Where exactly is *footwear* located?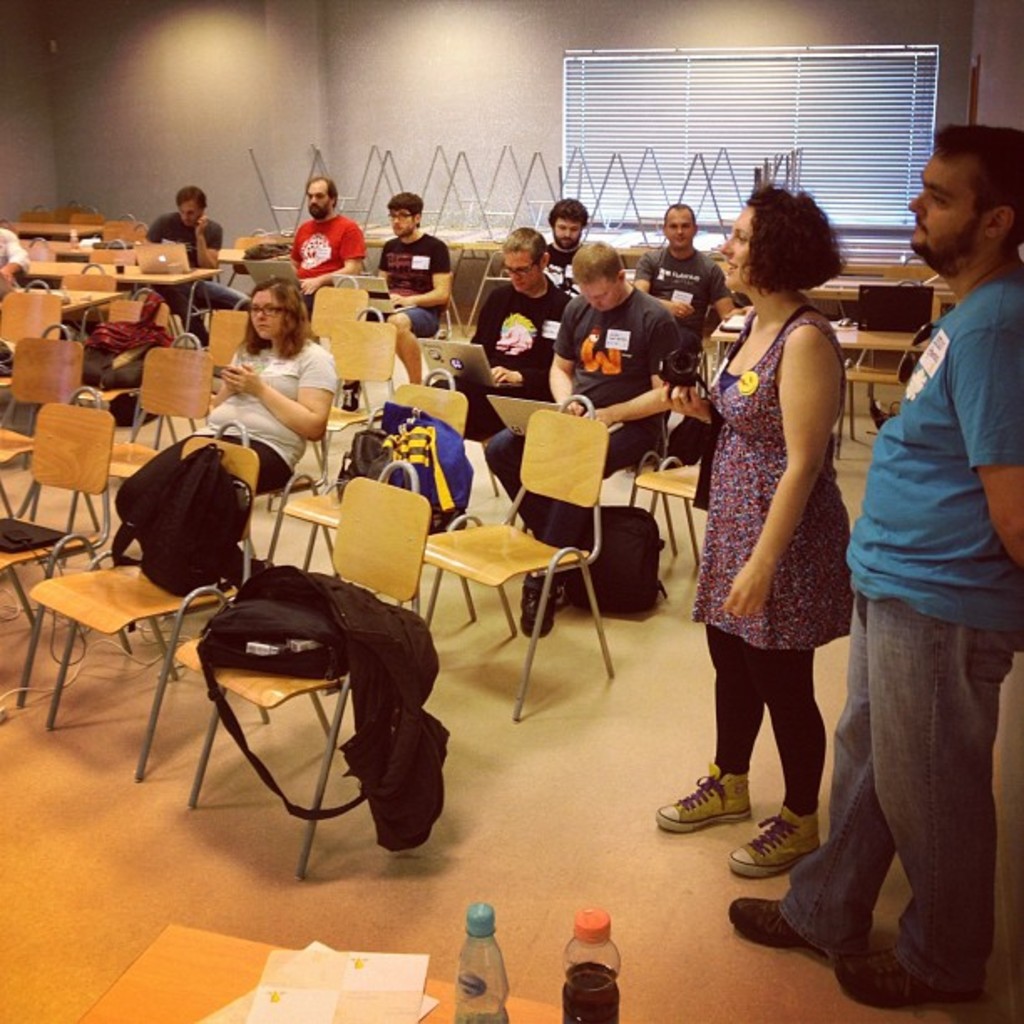
Its bounding box is <bbox>835, 940, 999, 1012</bbox>.
